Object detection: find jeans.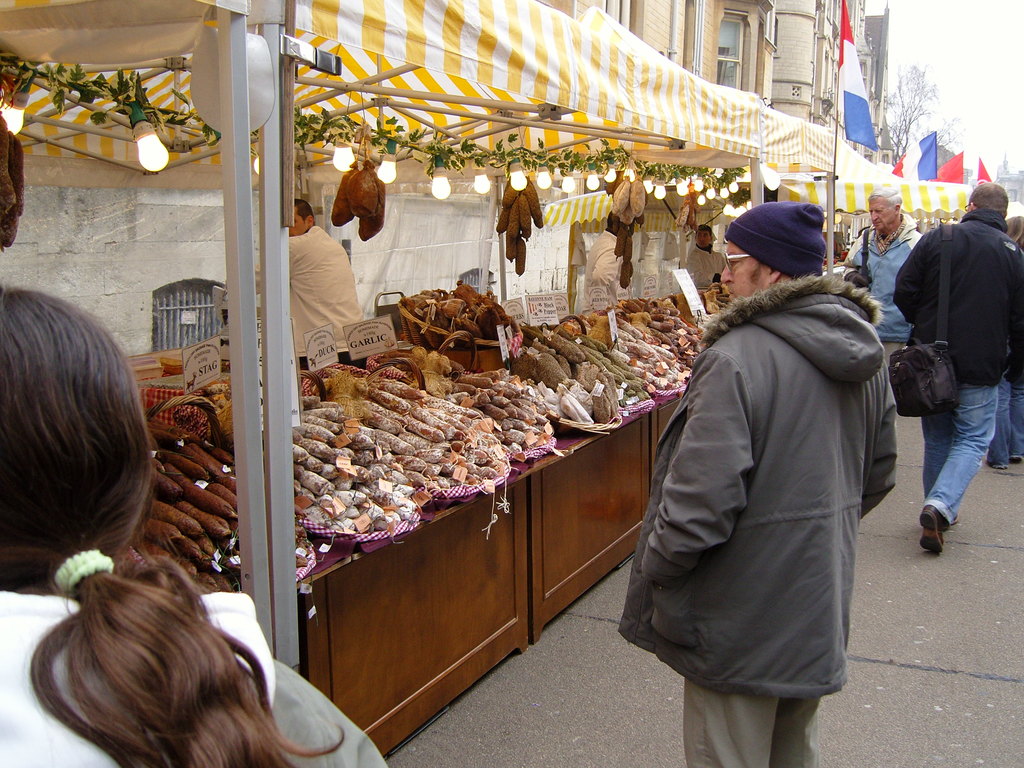
(left=990, top=376, right=1019, bottom=468).
